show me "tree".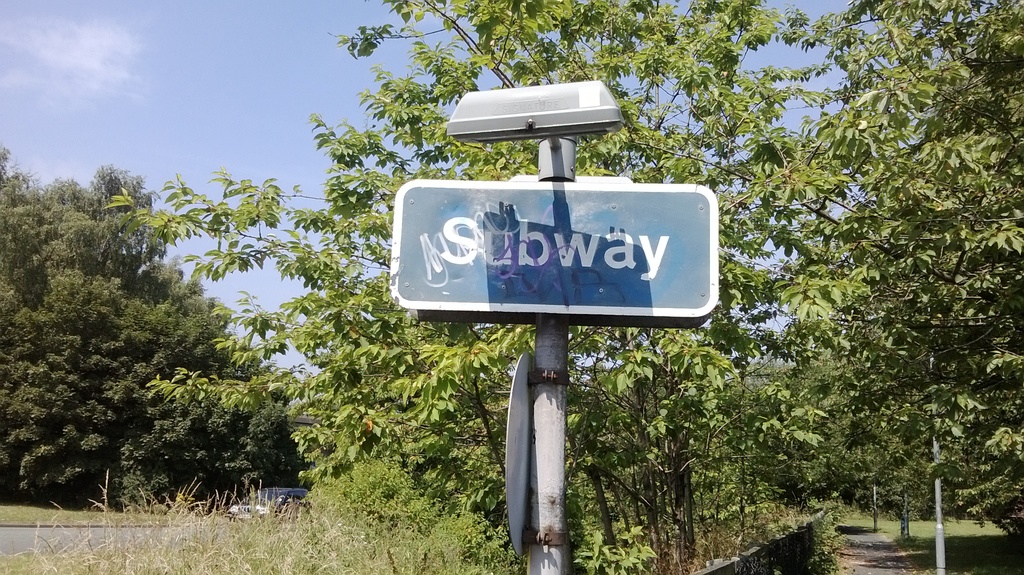
"tree" is here: crop(0, 136, 43, 185).
